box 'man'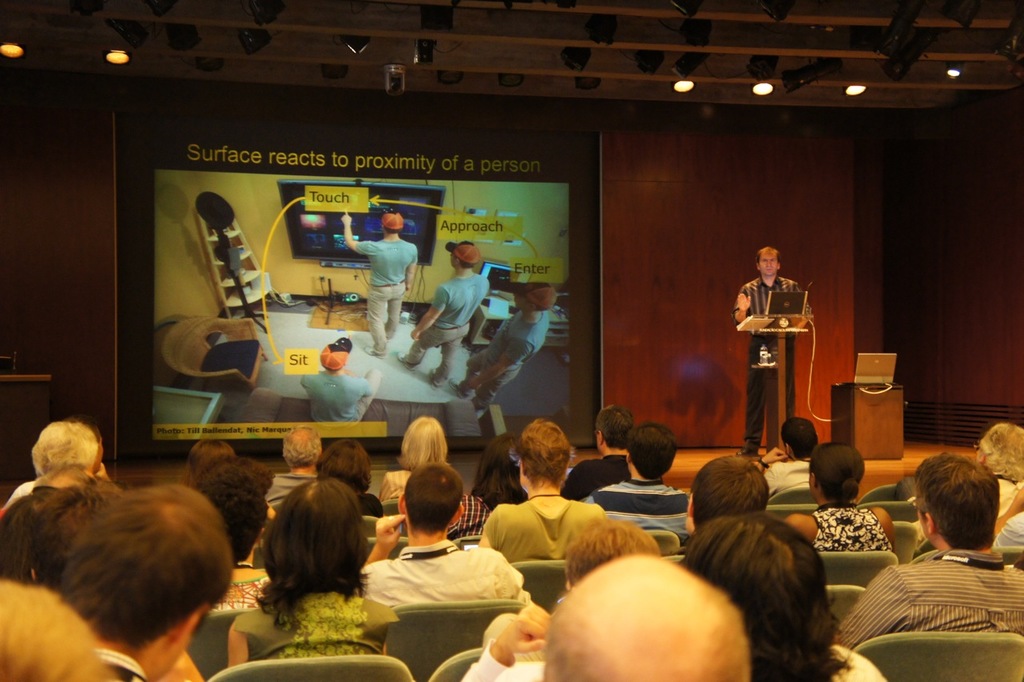
(767, 427, 825, 480)
